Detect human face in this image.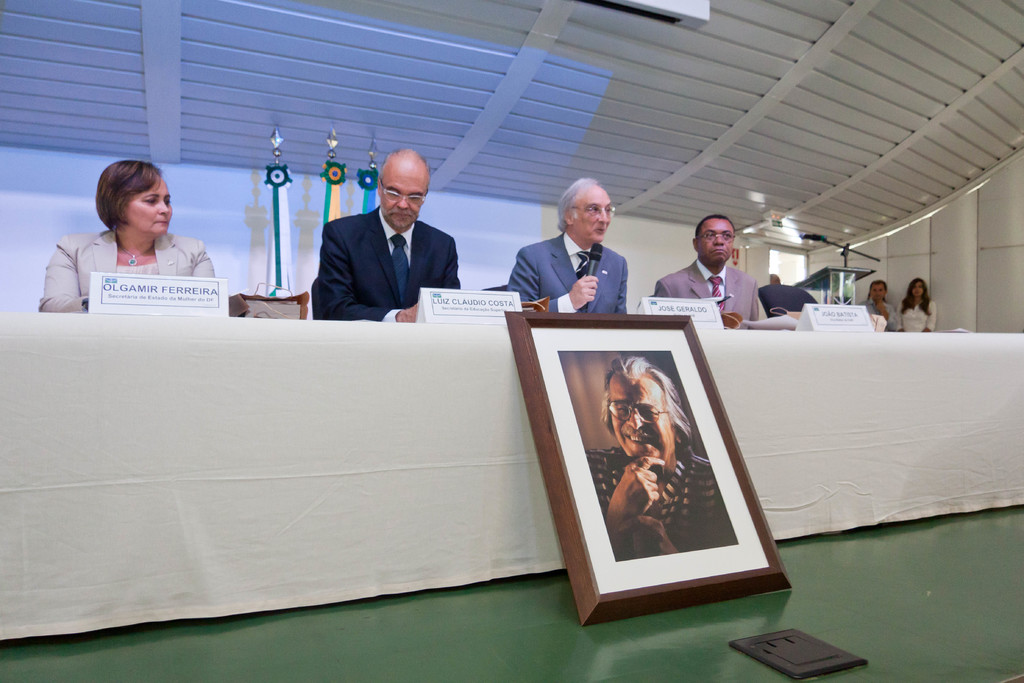
Detection: [x1=609, y1=377, x2=674, y2=463].
